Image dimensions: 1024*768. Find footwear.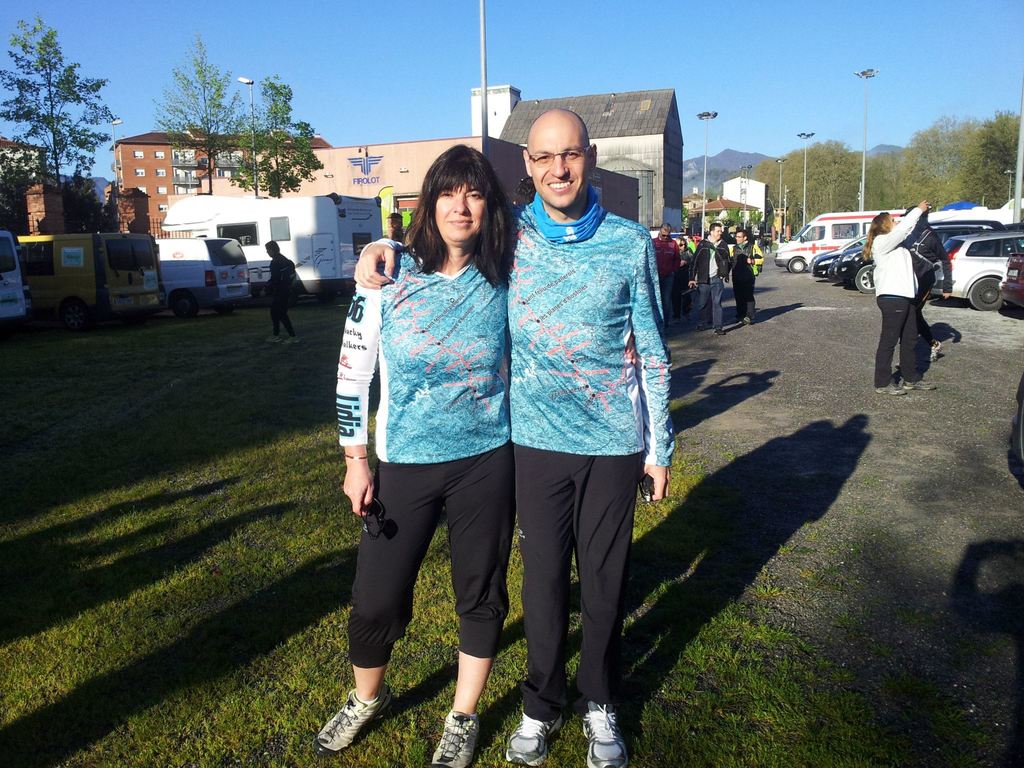
874:384:903:393.
